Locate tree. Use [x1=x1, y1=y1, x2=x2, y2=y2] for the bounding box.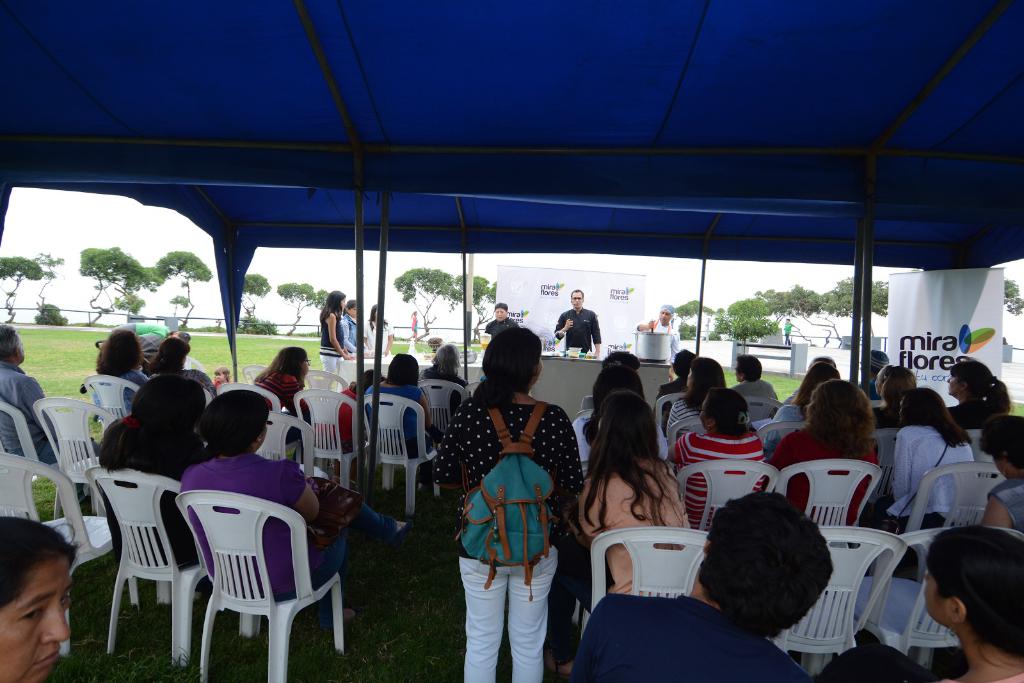
[x1=274, y1=276, x2=326, y2=348].
